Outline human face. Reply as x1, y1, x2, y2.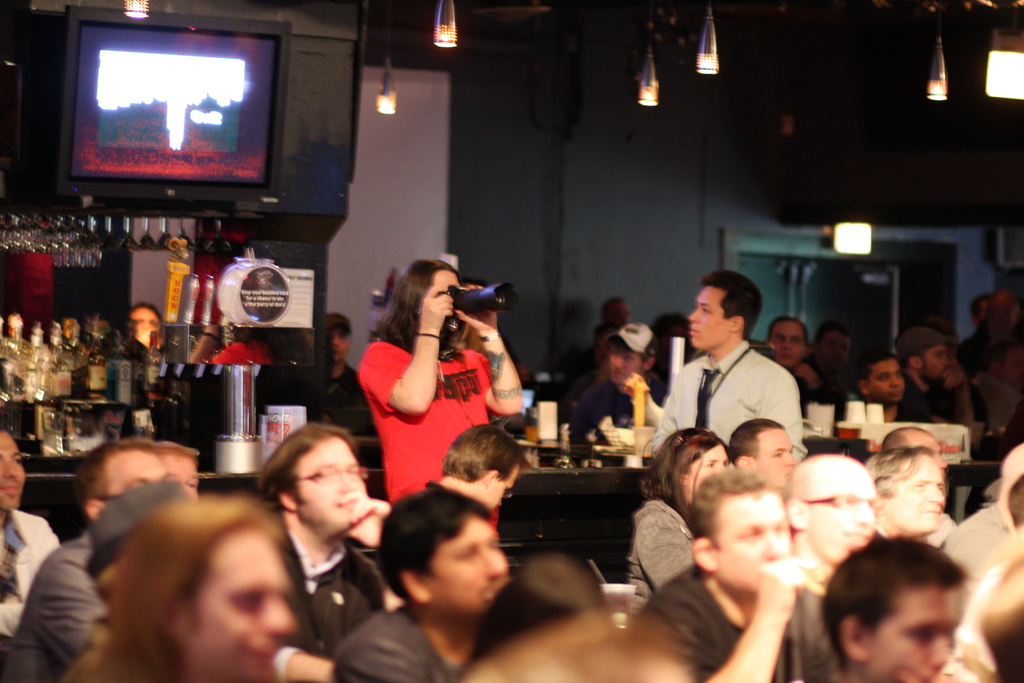
753, 429, 794, 489.
